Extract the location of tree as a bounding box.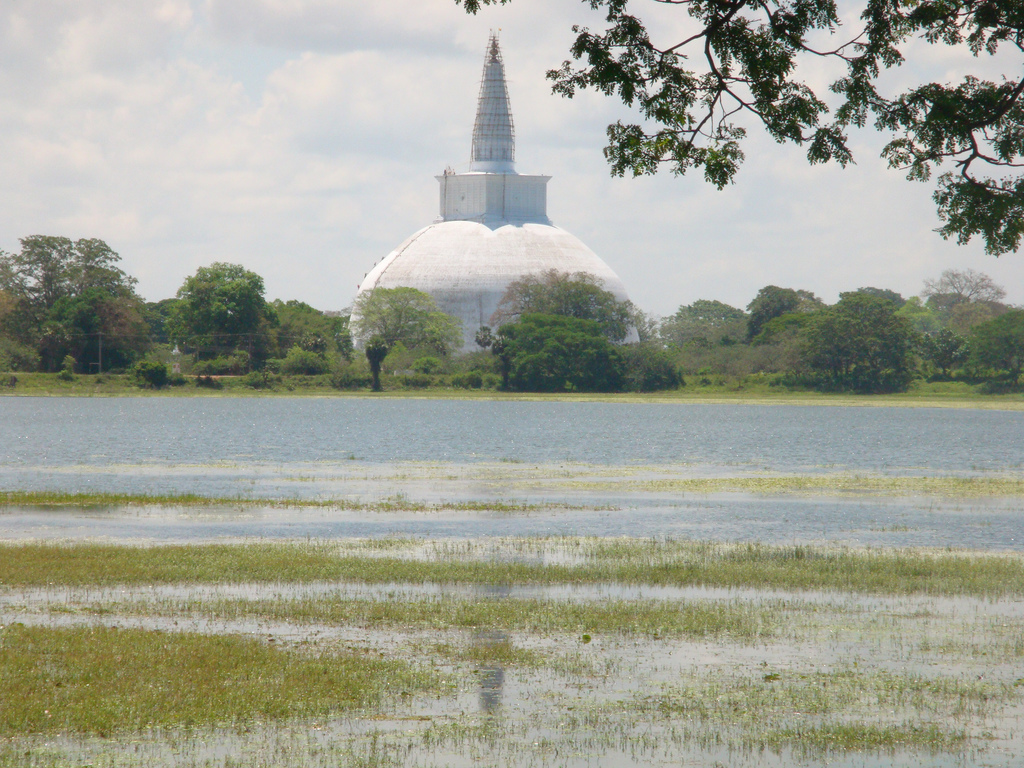
{"x1": 455, "y1": 0, "x2": 1023, "y2": 255}.
